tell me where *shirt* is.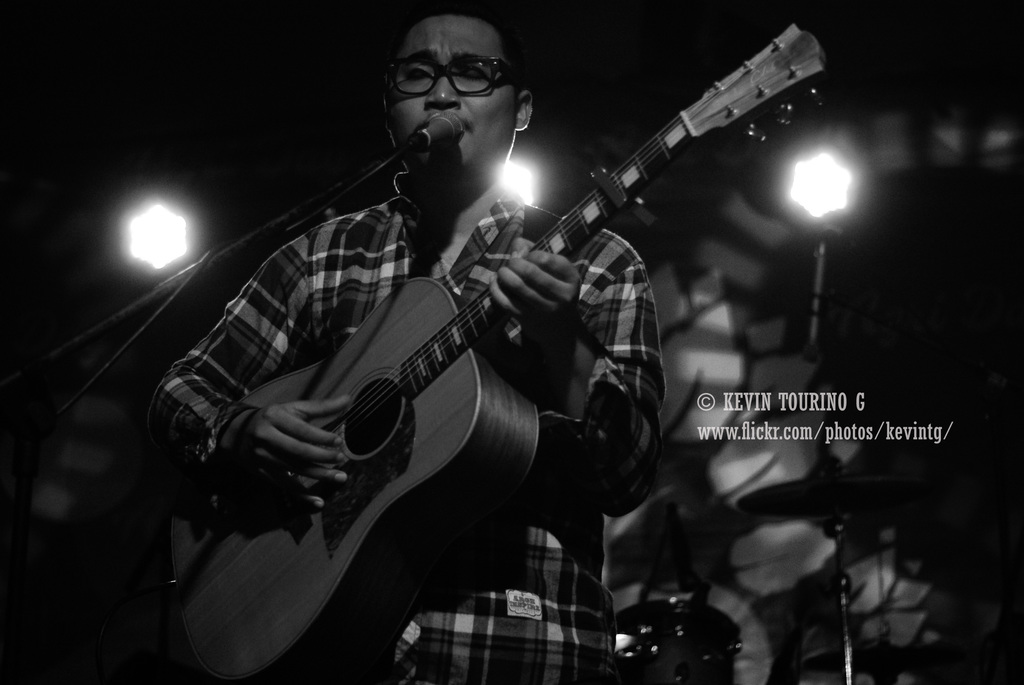
*shirt* is at <box>150,174,665,682</box>.
